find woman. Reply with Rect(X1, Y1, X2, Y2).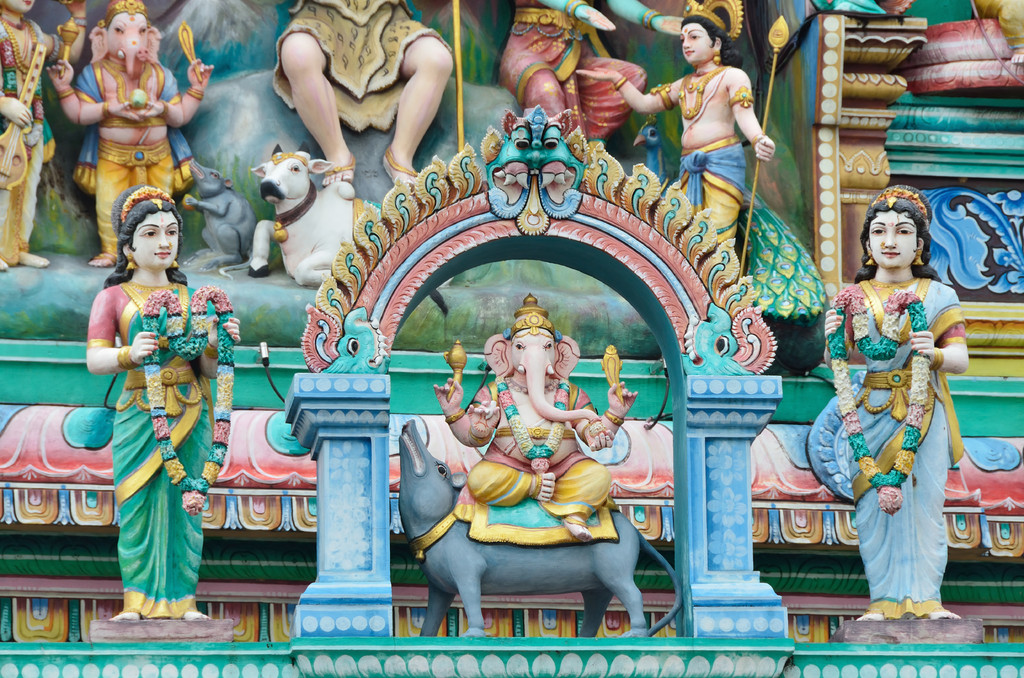
Rect(497, 0, 685, 147).
